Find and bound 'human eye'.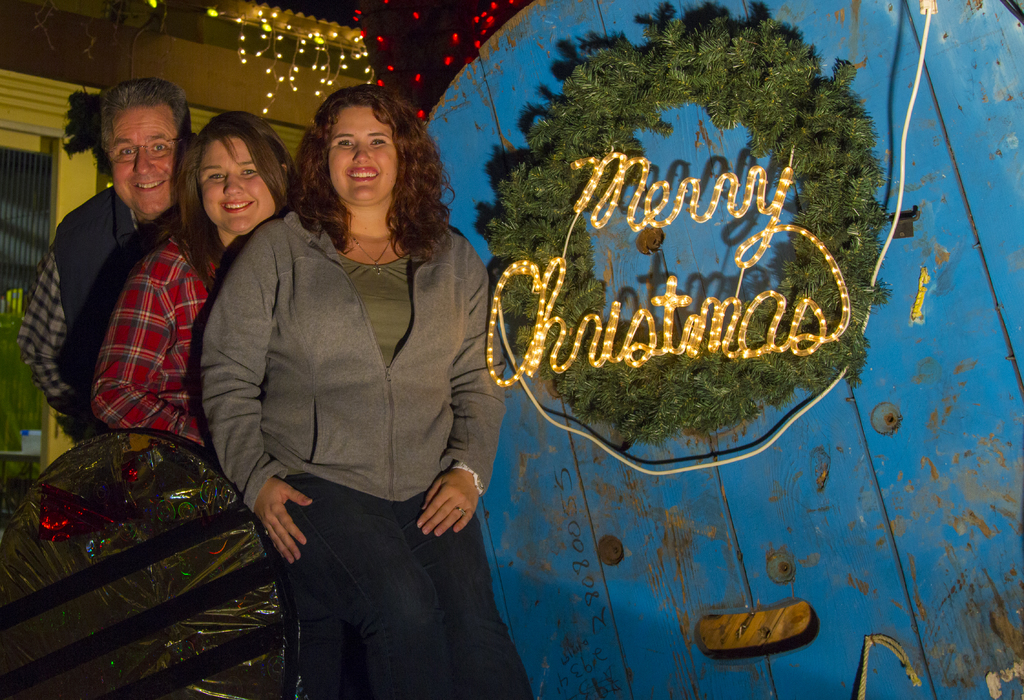
Bound: (left=207, top=169, right=227, bottom=181).
